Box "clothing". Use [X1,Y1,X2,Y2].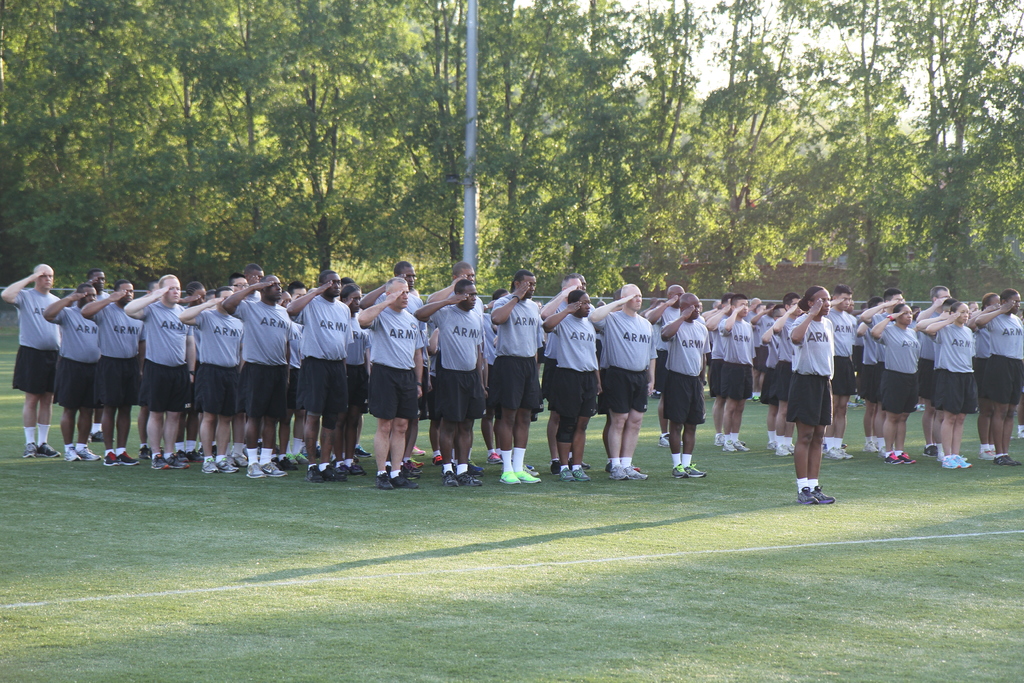
[859,363,888,402].
